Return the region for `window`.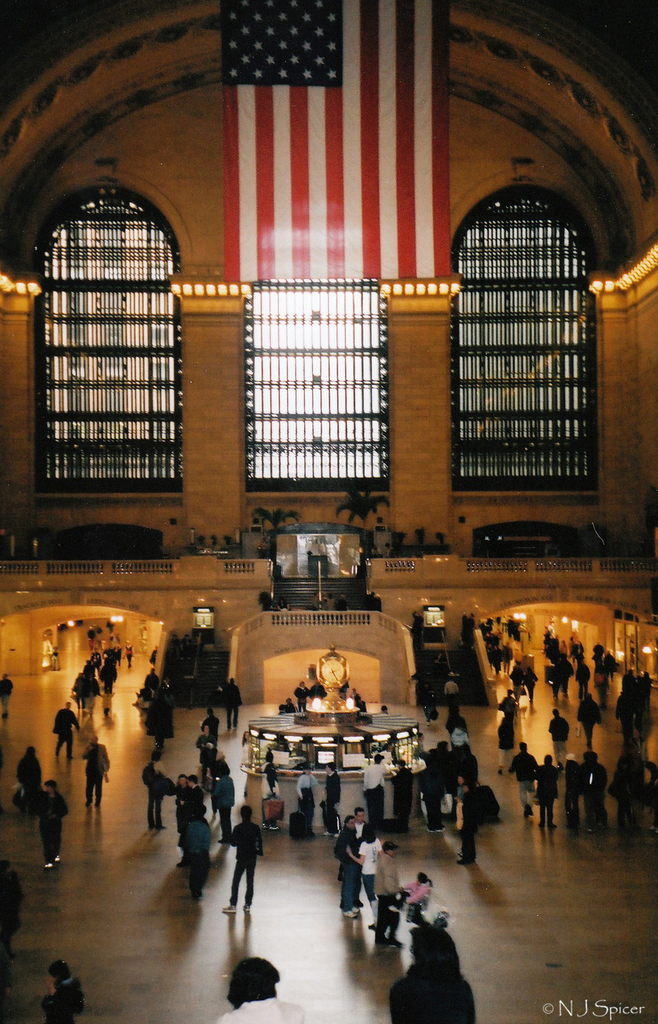
[245,285,385,491].
